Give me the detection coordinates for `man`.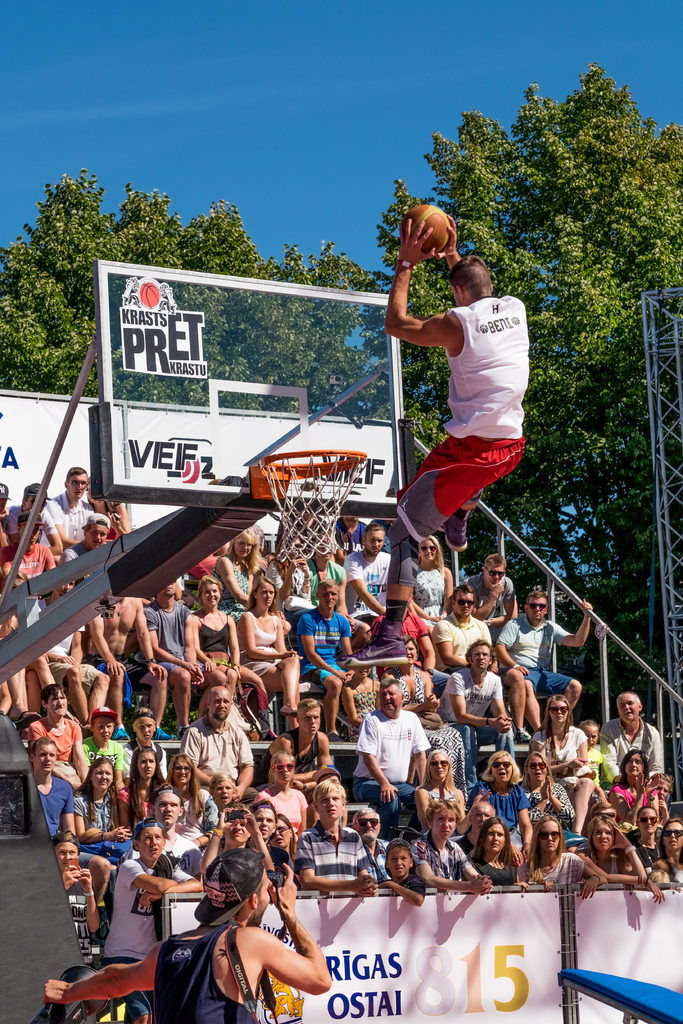
detection(288, 778, 379, 899).
